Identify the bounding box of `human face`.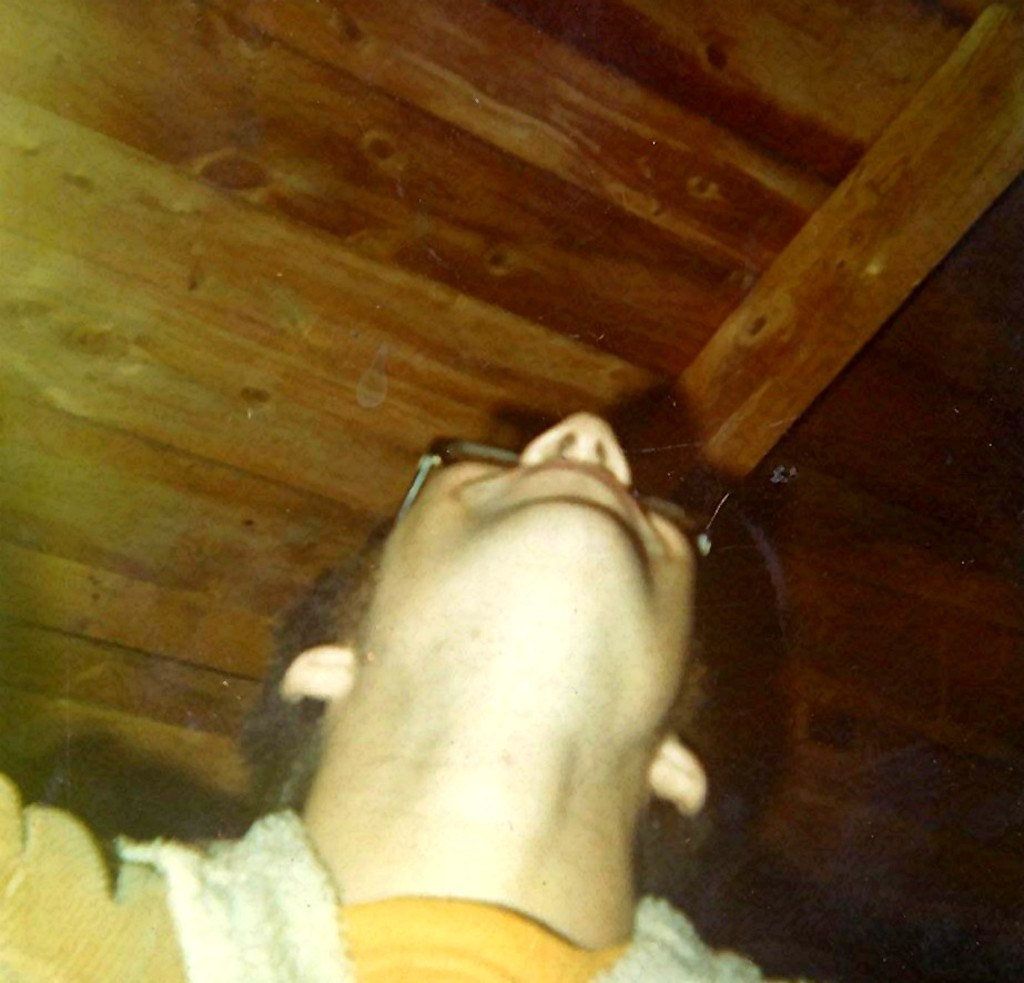
{"x1": 347, "y1": 409, "x2": 712, "y2": 681}.
